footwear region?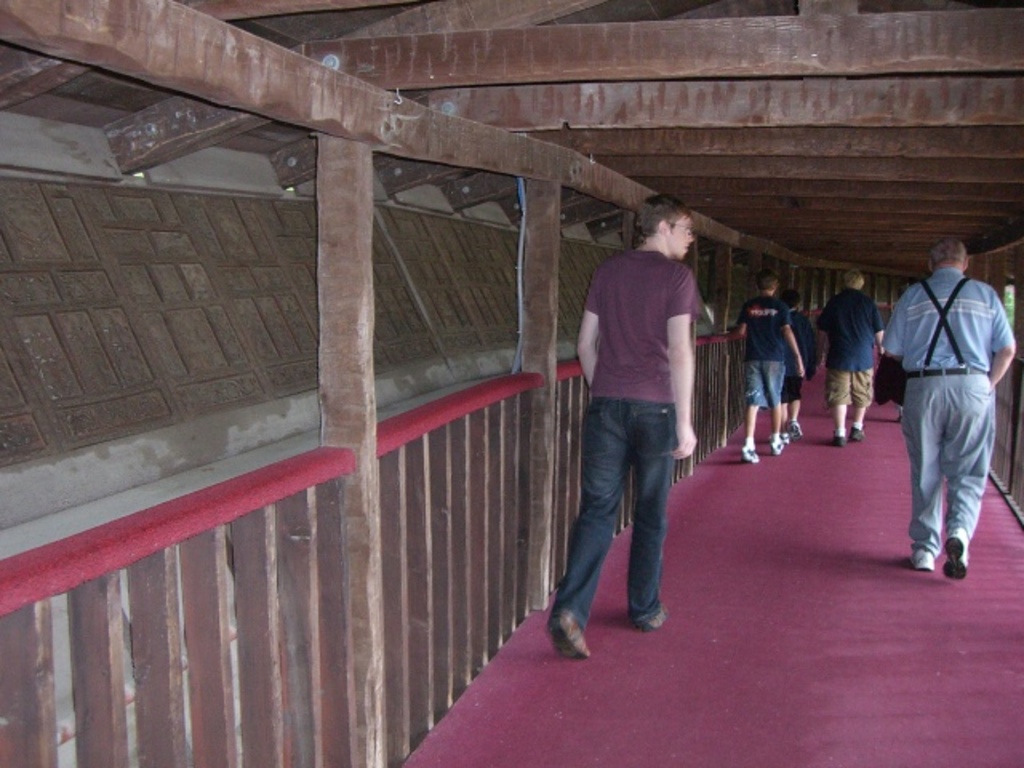
<region>941, 528, 973, 586</region>
